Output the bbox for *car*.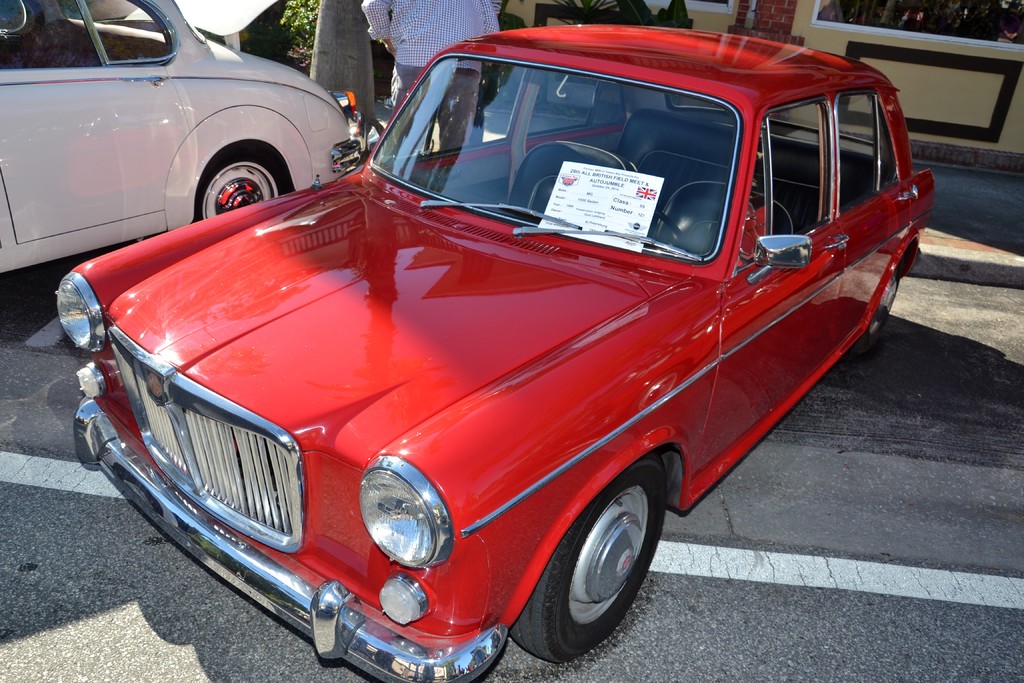
(left=56, top=19, right=937, bottom=682).
